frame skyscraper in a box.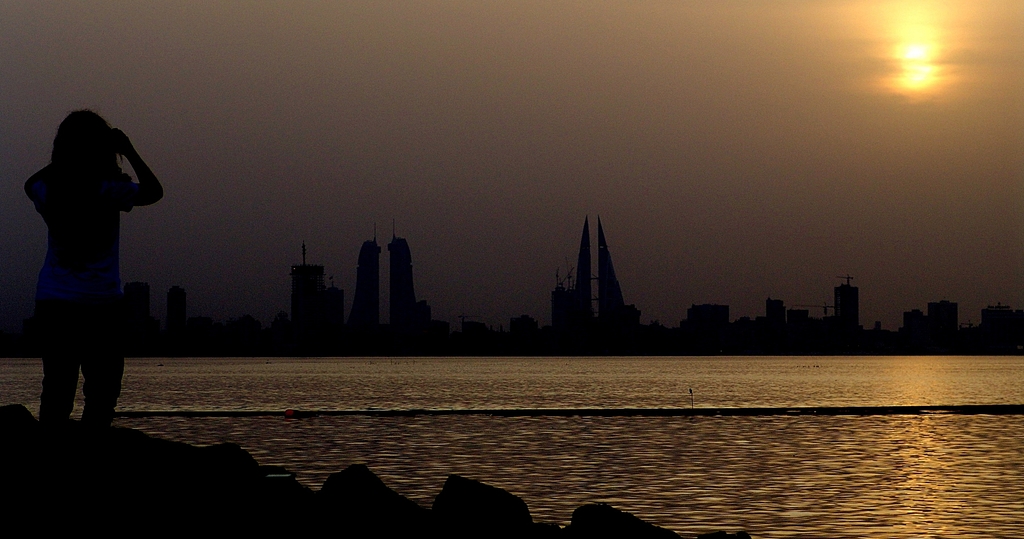
crop(689, 308, 729, 329).
